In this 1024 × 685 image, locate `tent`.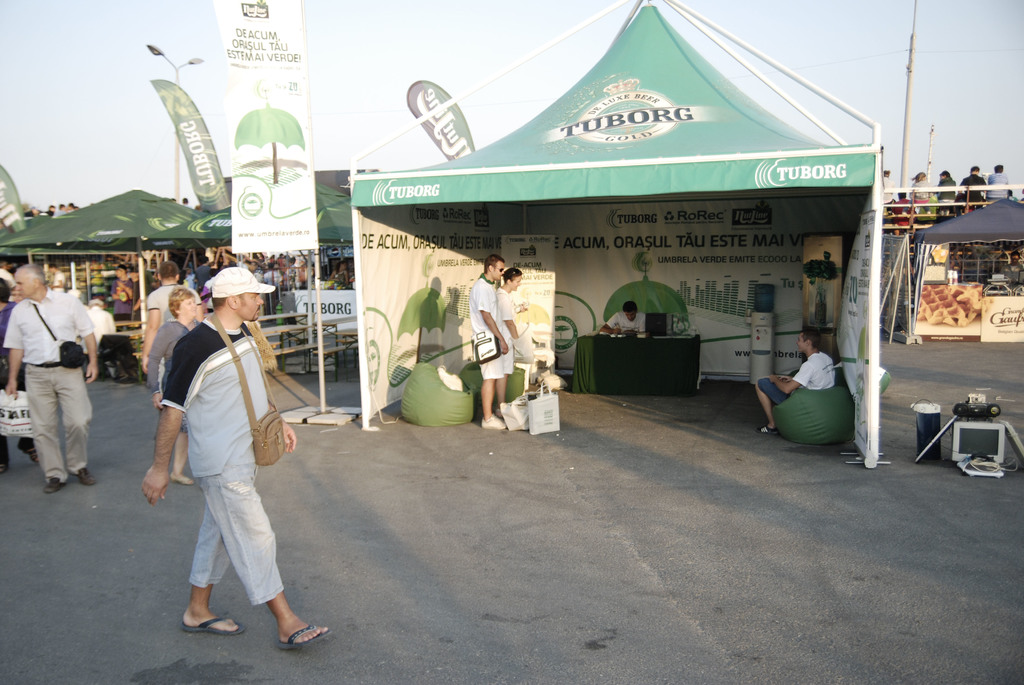
Bounding box: Rect(346, 0, 892, 468).
